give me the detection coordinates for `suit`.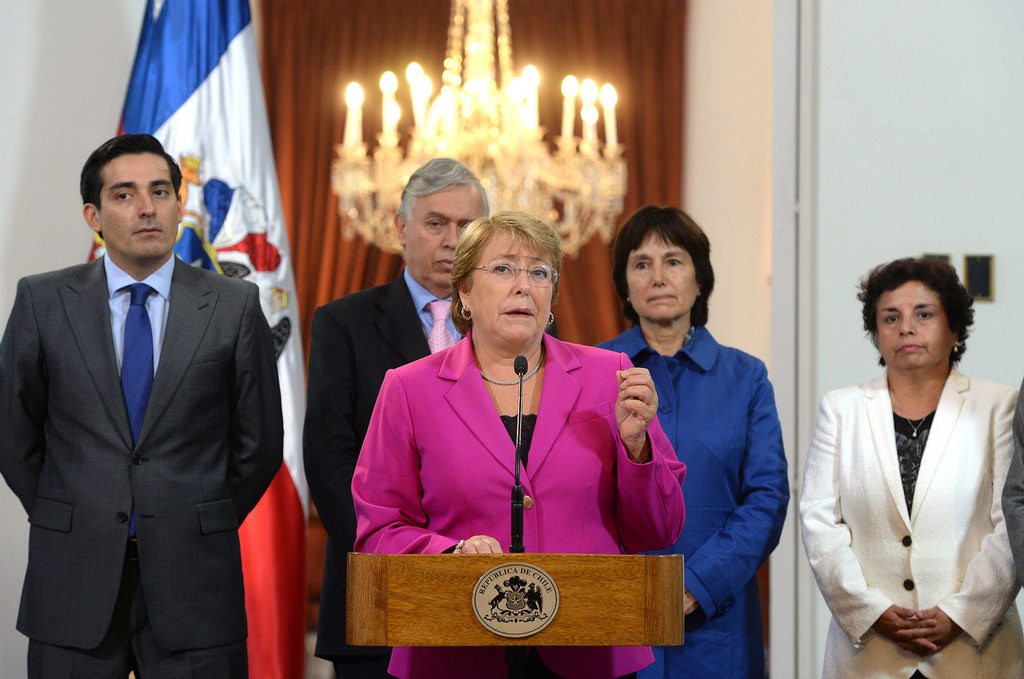
locate(10, 135, 290, 675).
